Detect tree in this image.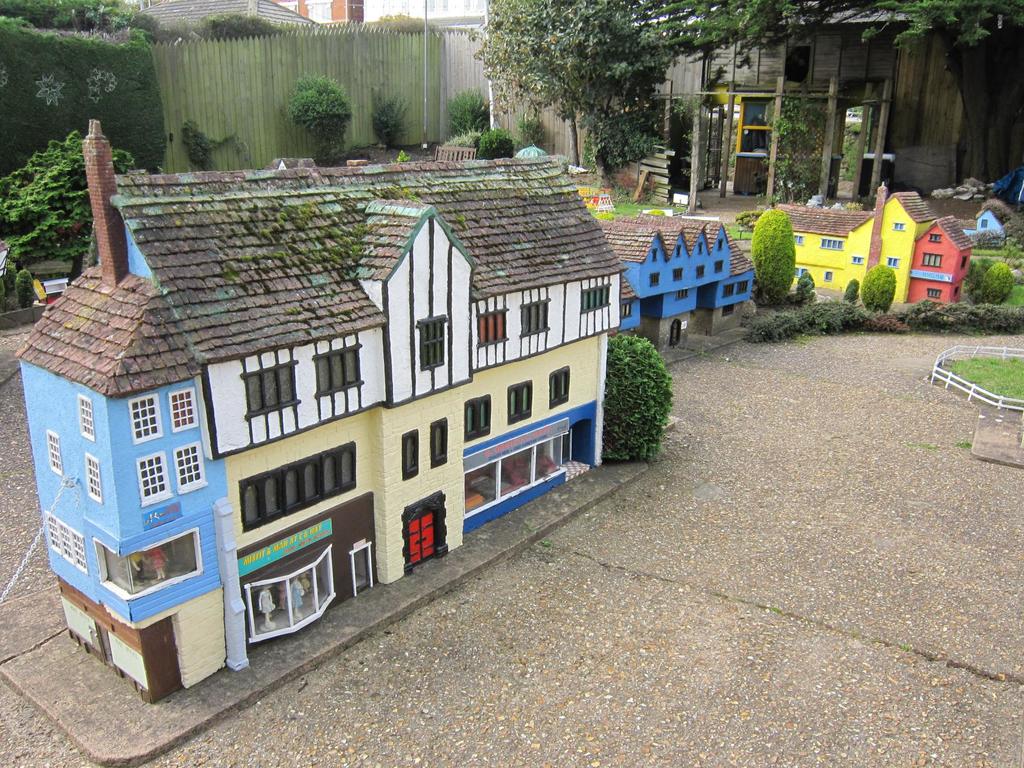
Detection: detection(476, 129, 511, 161).
